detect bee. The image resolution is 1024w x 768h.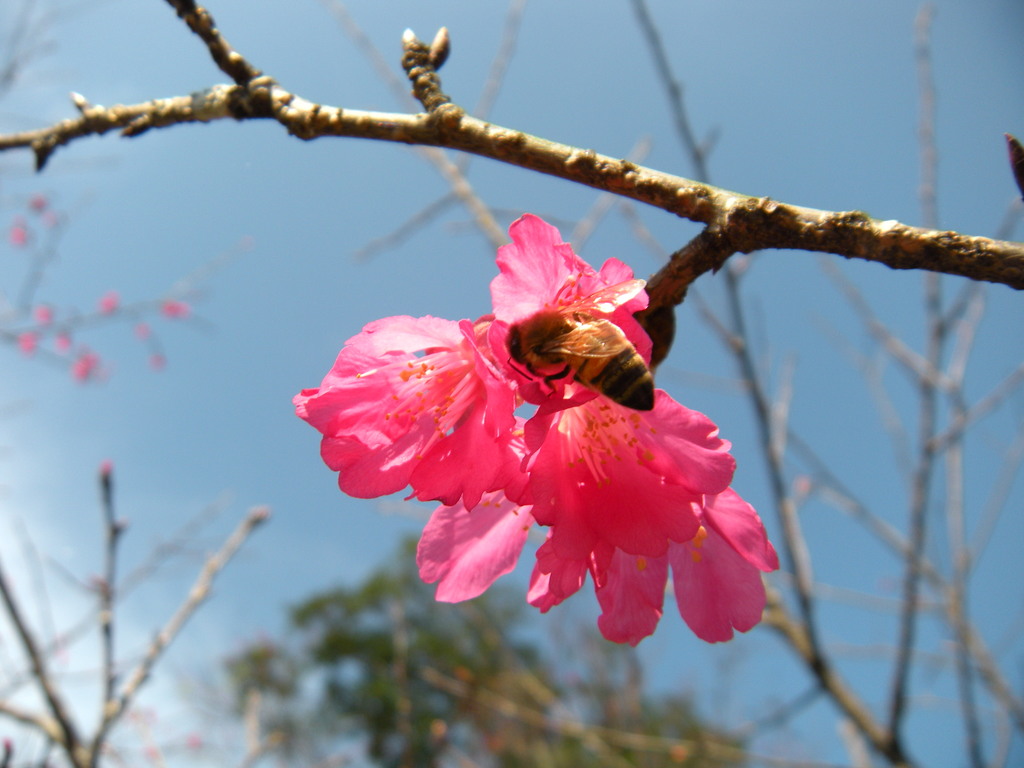
crop(508, 275, 657, 413).
